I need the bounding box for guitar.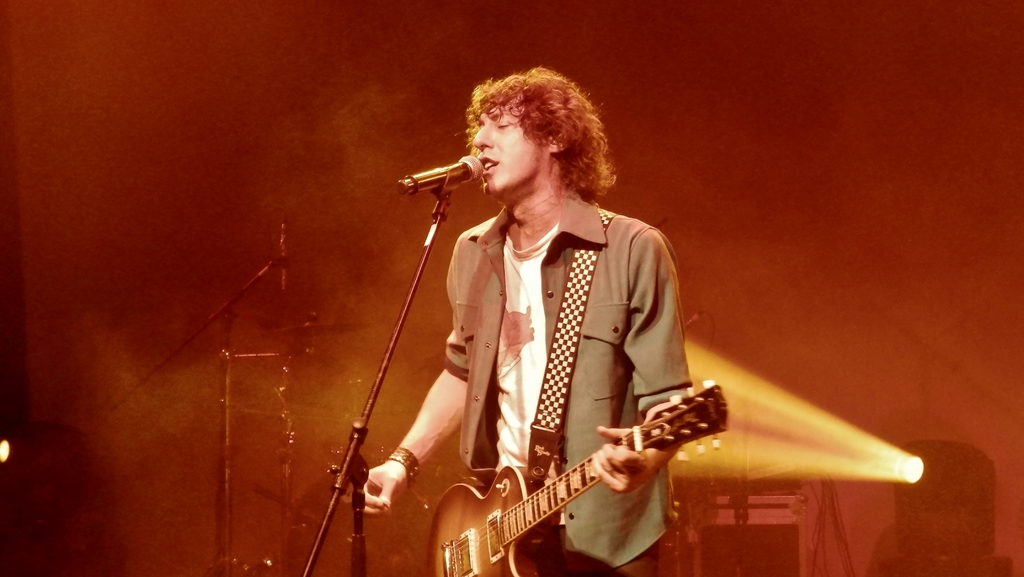
Here it is: 434:384:723:576.
